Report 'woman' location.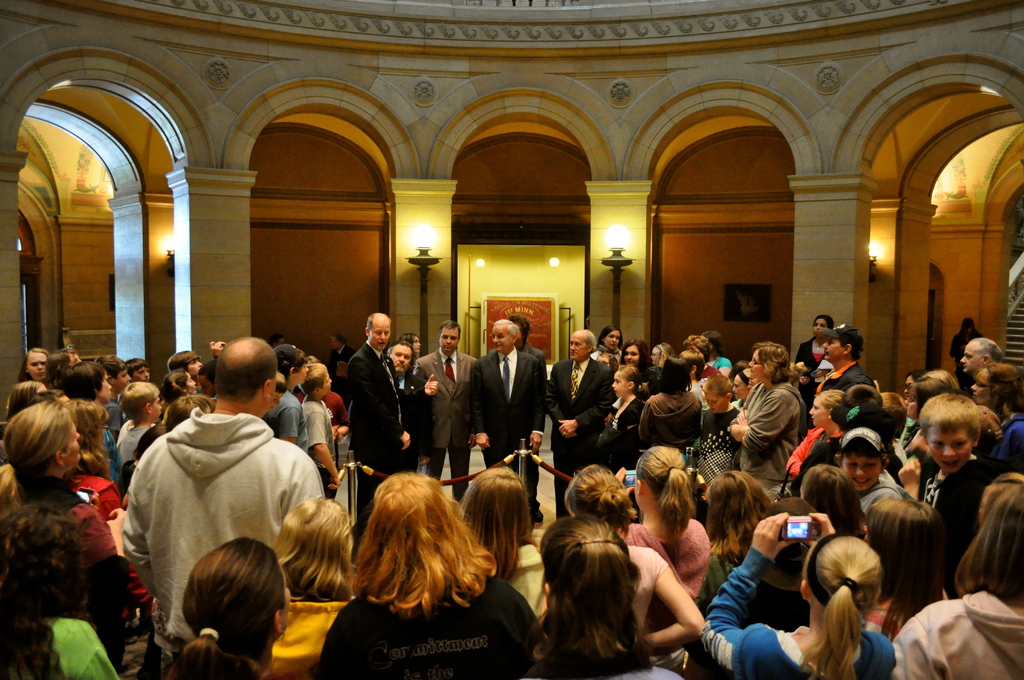
Report: select_region(9, 355, 56, 390).
